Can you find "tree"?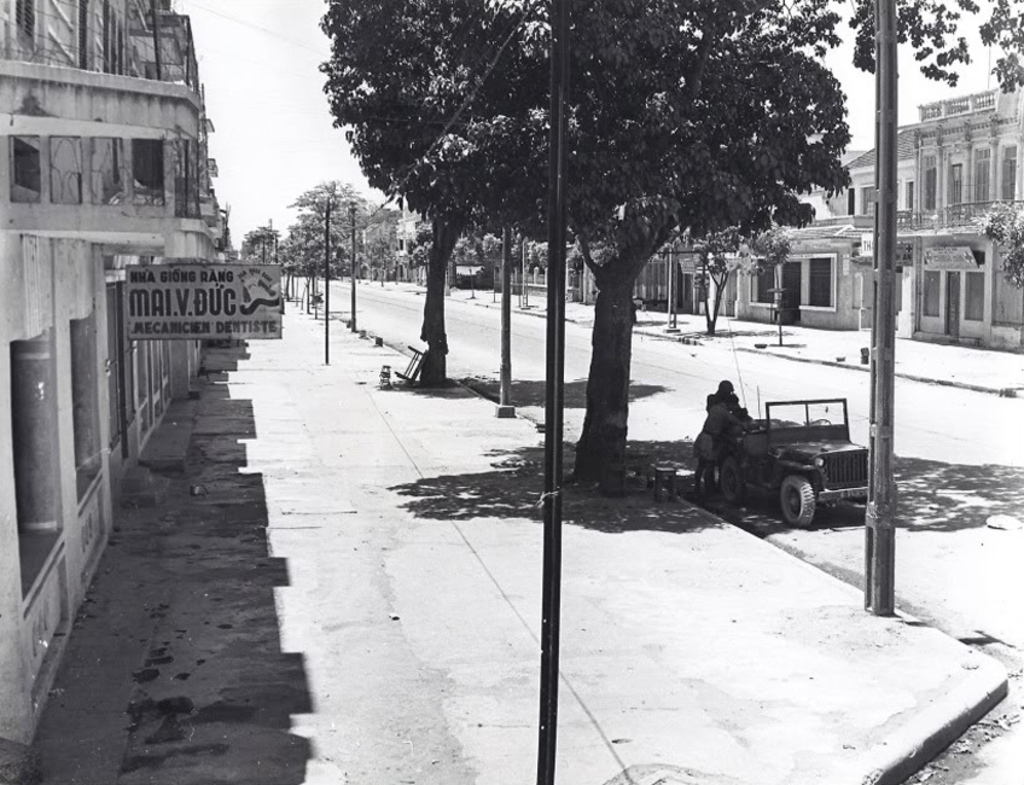
Yes, bounding box: box(525, 0, 1023, 498).
